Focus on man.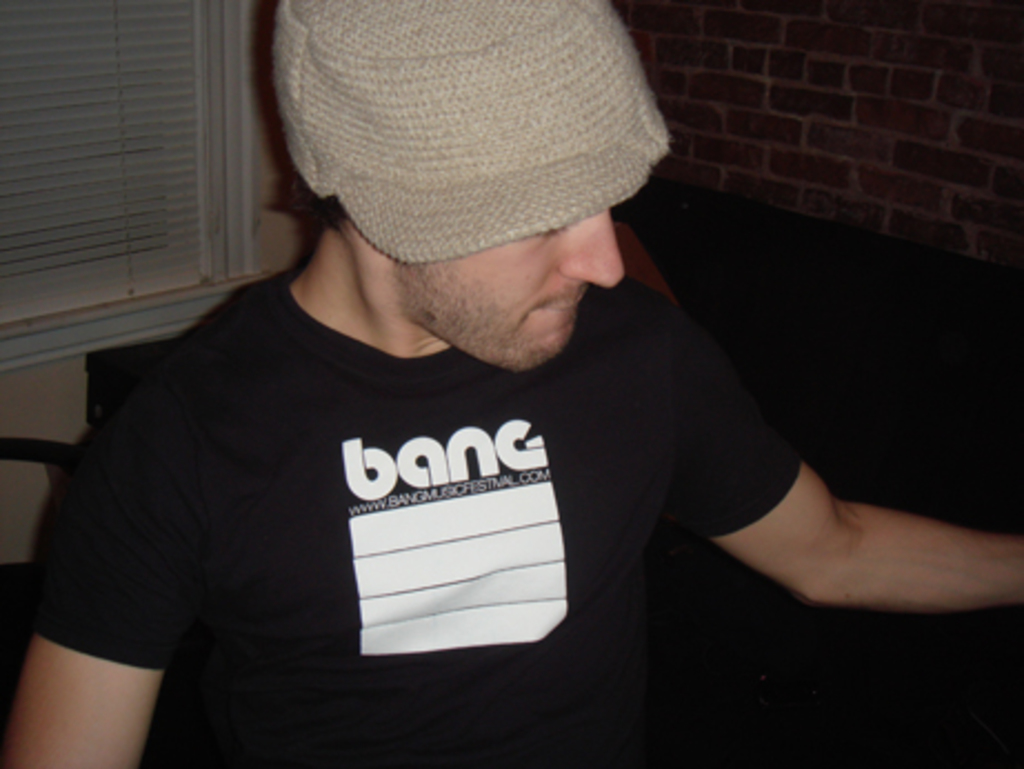
Focused at 0,71,940,738.
